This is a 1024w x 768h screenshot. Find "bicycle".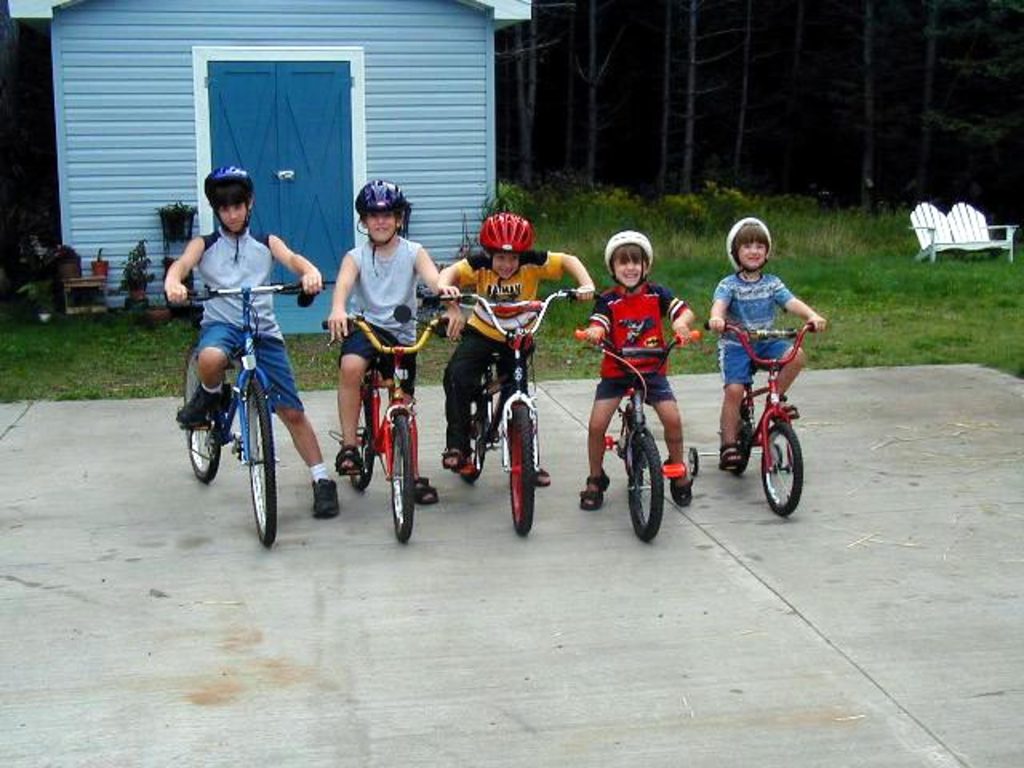
Bounding box: bbox=(179, 275, 306, 541).
